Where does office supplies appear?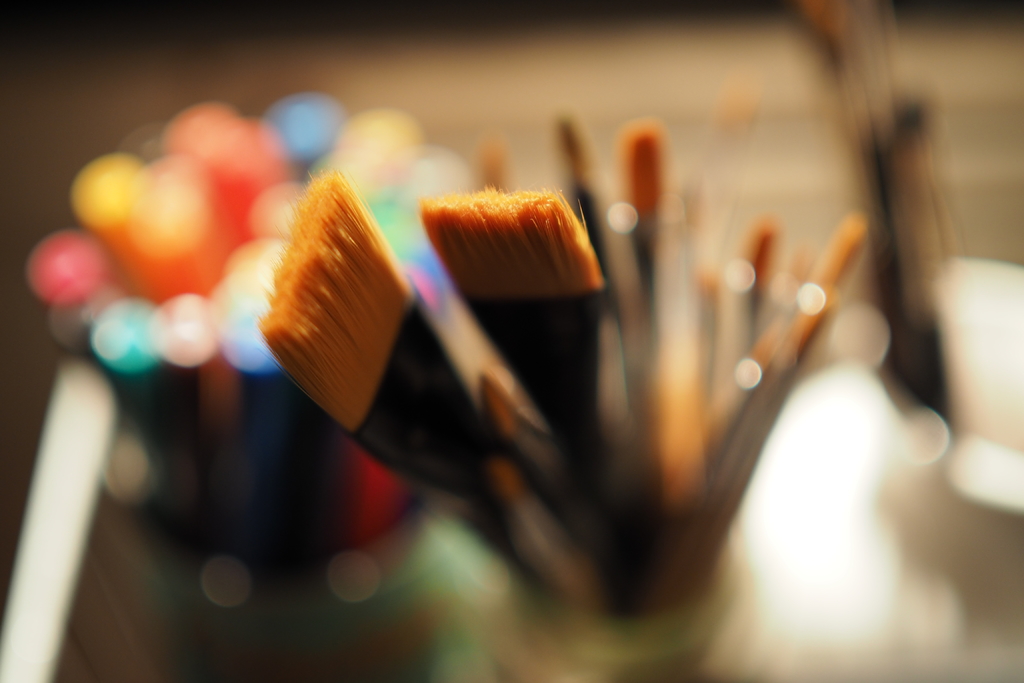
Appears at <box>730,226,785,355</box>.
